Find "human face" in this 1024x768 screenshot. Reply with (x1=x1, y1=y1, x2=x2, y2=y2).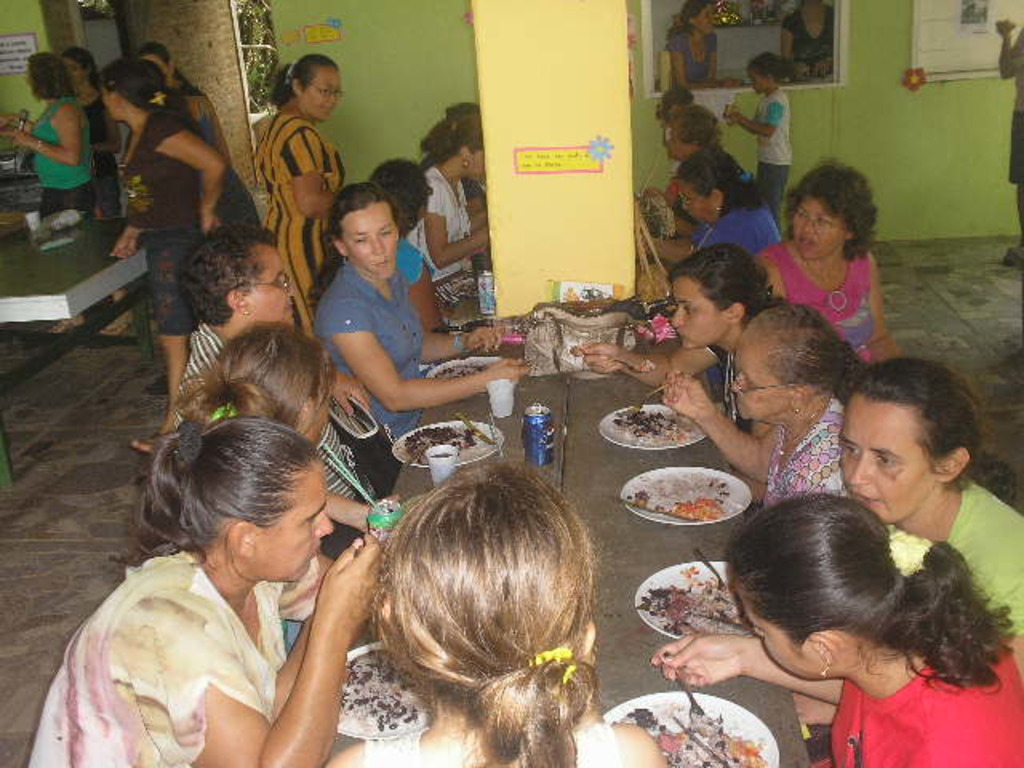
(x1=728, y1=333, x2=789, y2=424).
